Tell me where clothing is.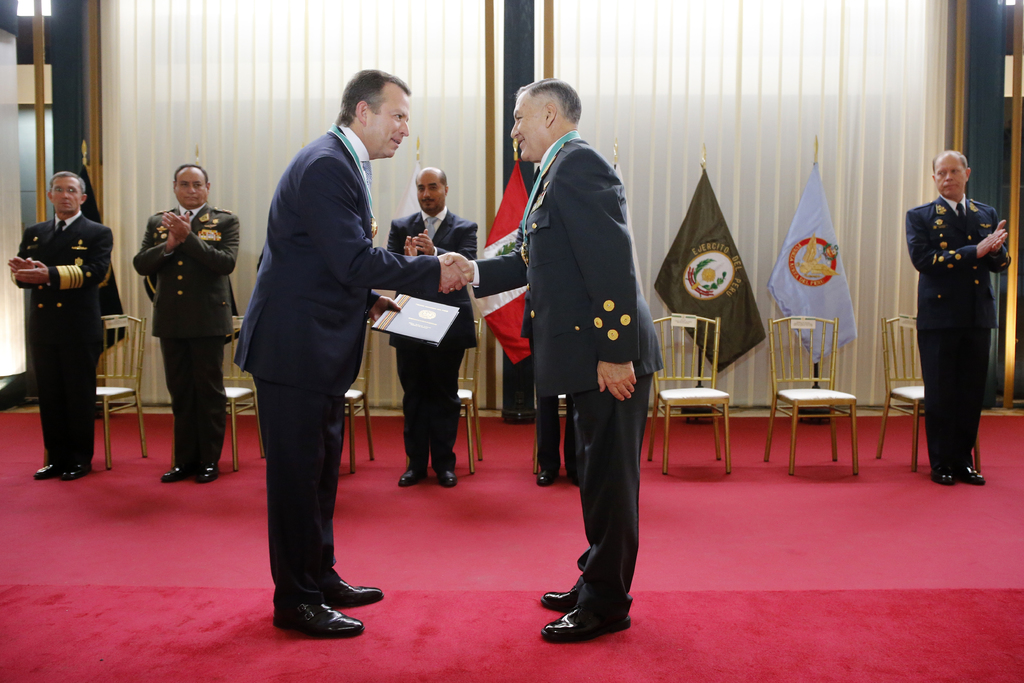
clothing is at 386/202/486/472.
